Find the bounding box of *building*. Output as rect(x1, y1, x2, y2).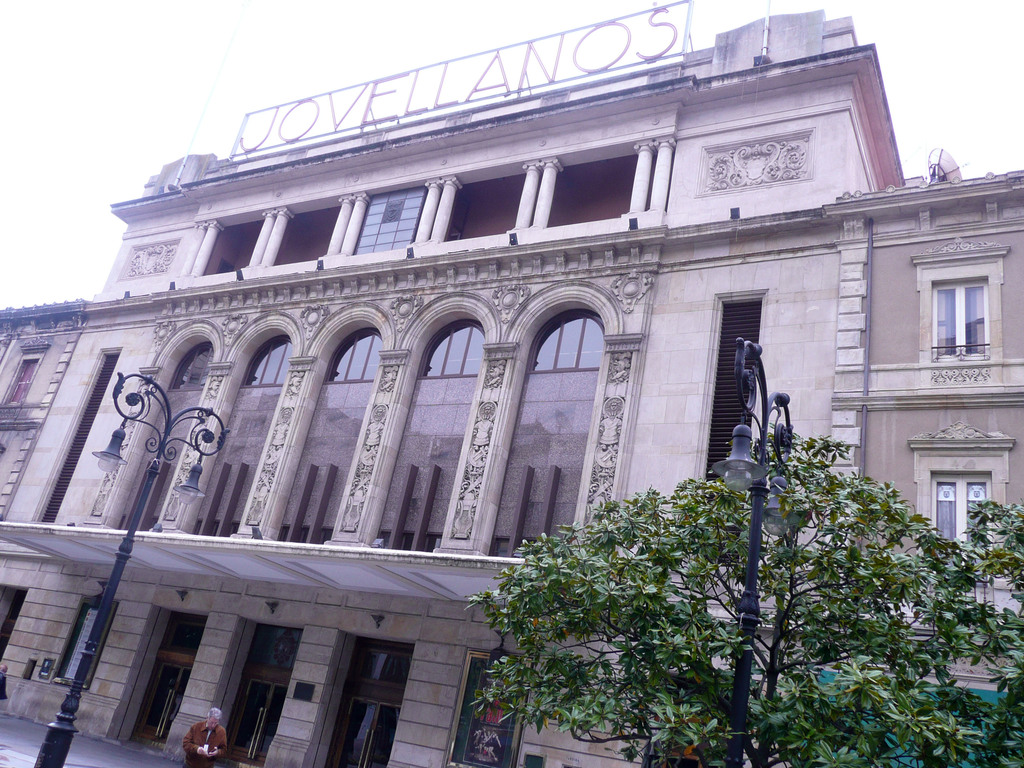
rect(0, 0, 1023, 765).
